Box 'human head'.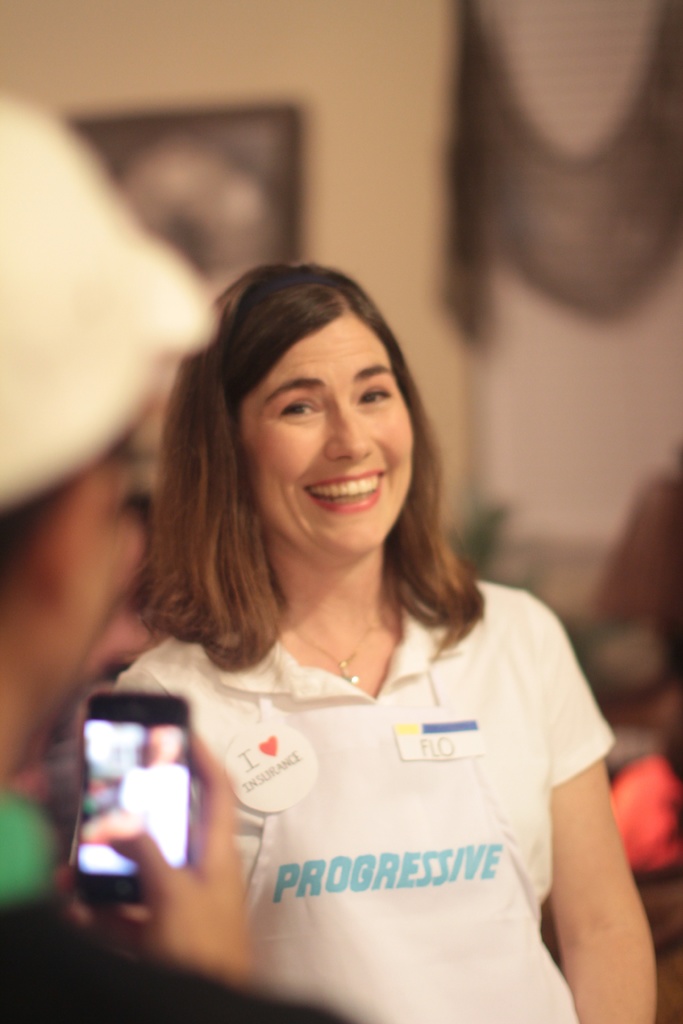
x1=183 y1=253 x2=430 y2=561.
